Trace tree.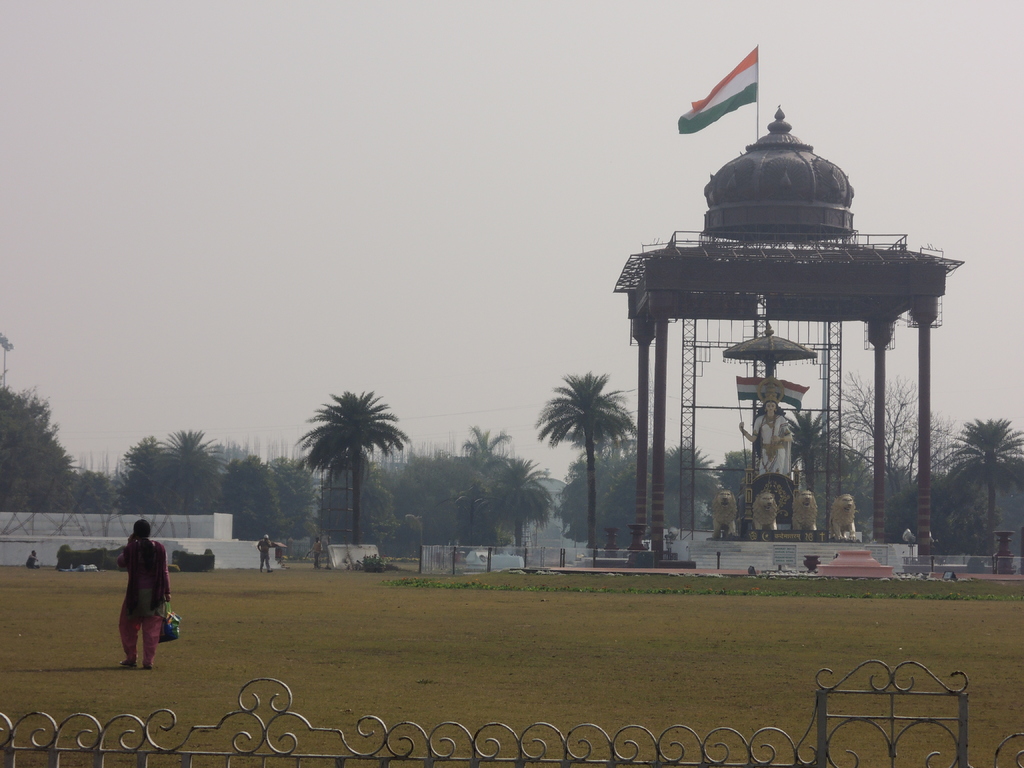
Traced to 716:449:756:515.
